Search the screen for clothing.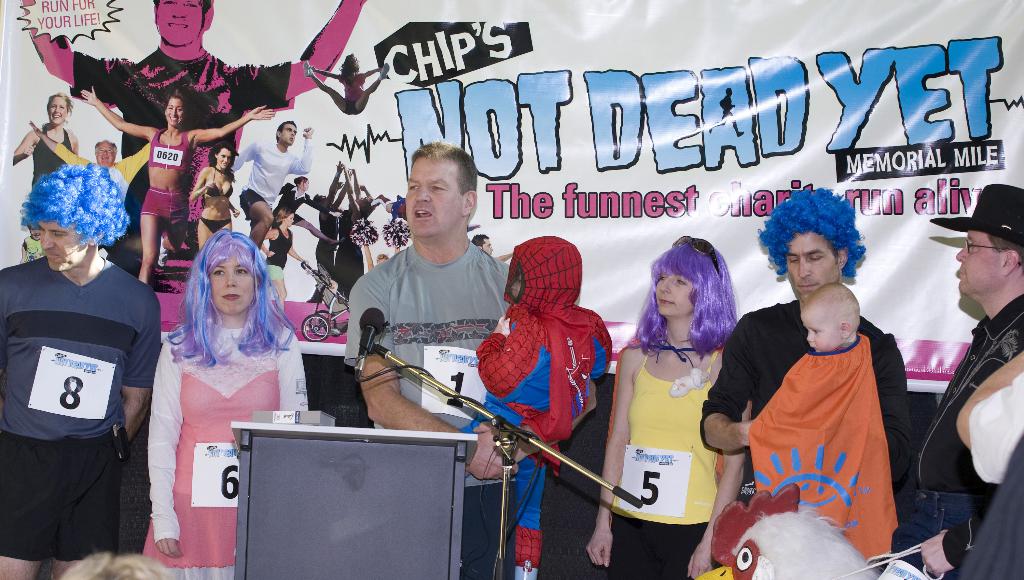
Found at <region>138, 125, 196, 230</region>.
